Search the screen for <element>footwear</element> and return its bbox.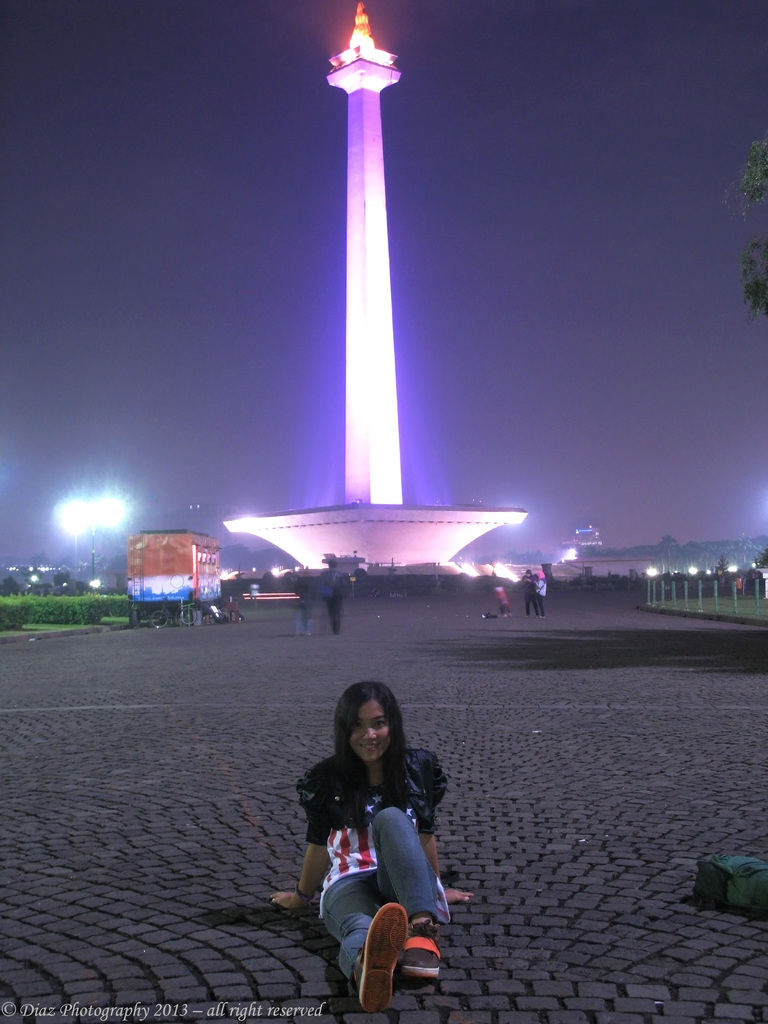
Found: bbox=(358, 904, 412, 1012).
